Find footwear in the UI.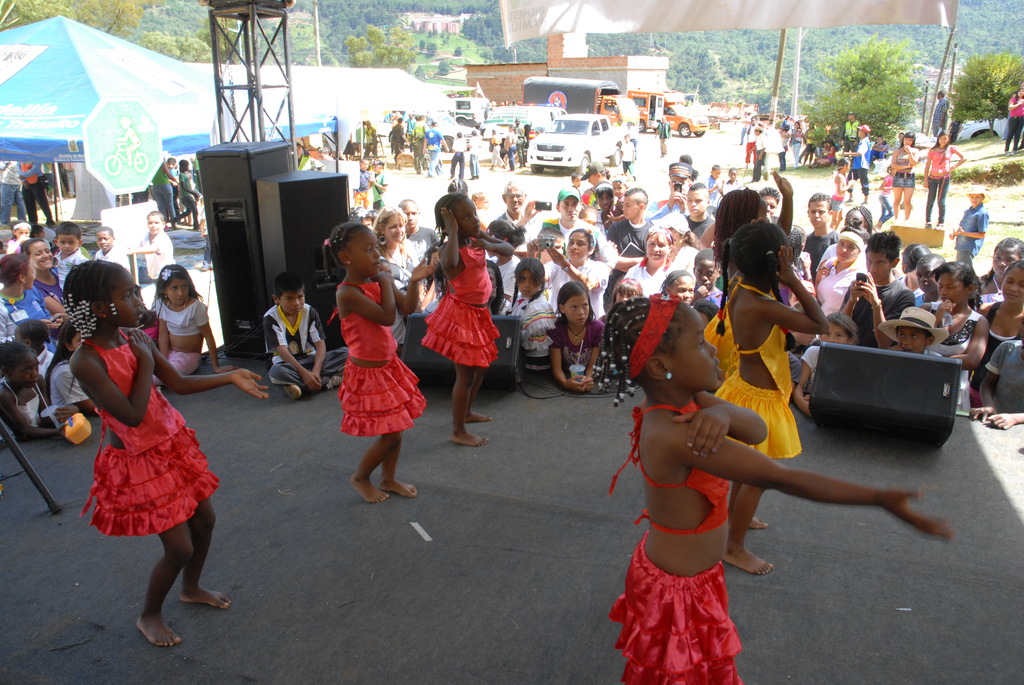
UI element at 1011:152:1014:156.
